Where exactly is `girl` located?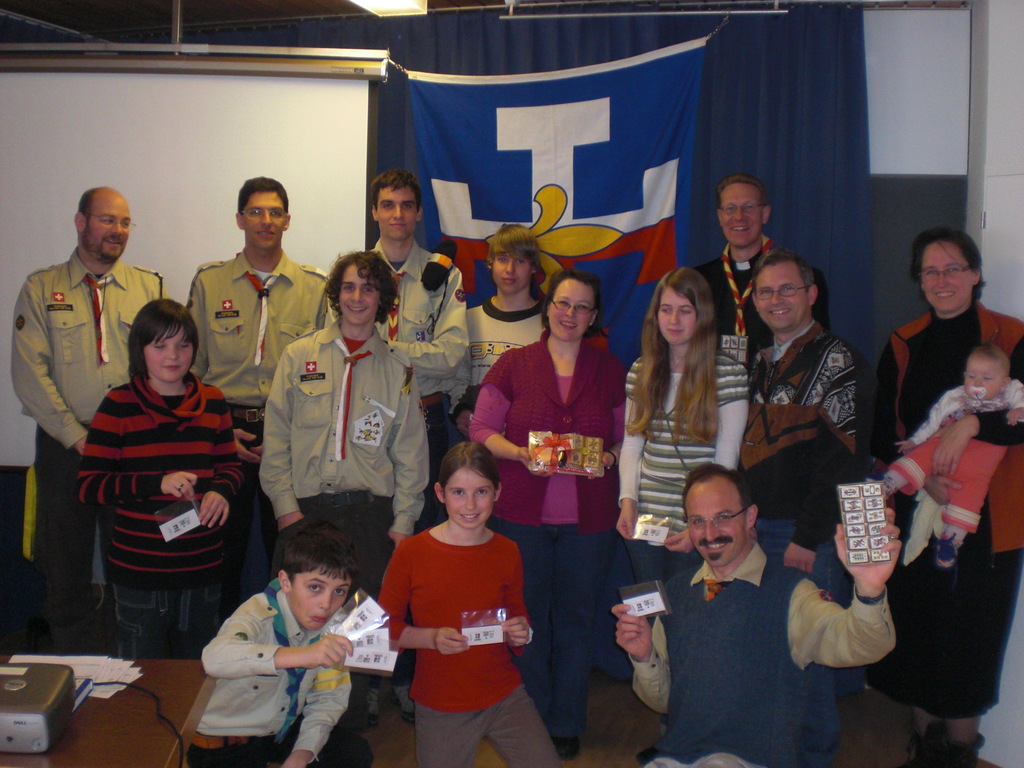
Its bounding box is crop(615, 268, 749, 628).
